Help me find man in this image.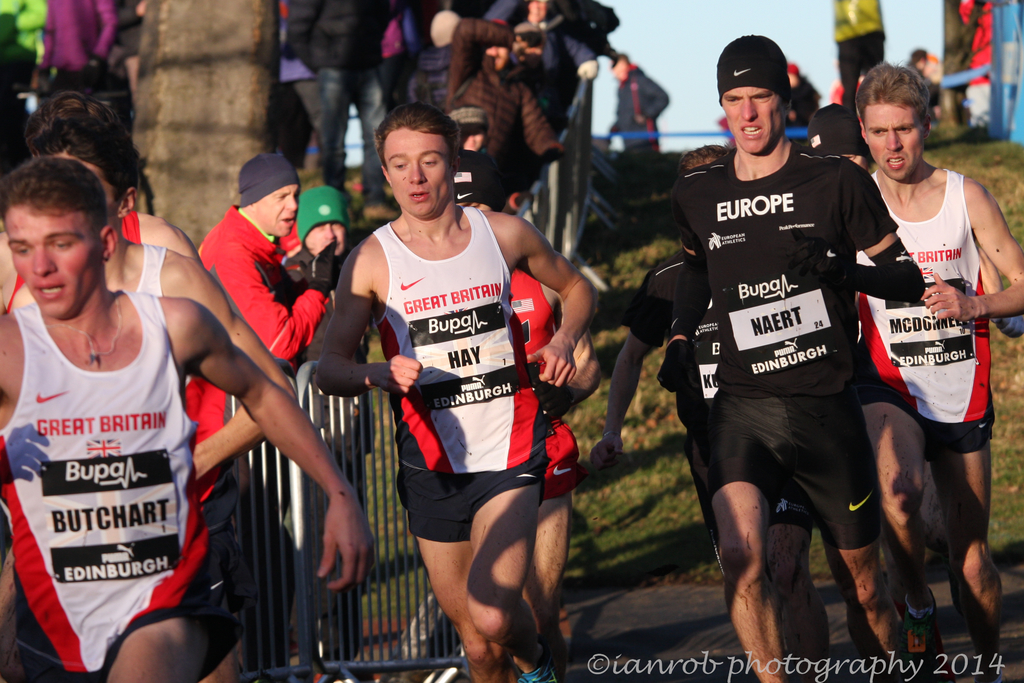
Found it: 829 0 886 119.
